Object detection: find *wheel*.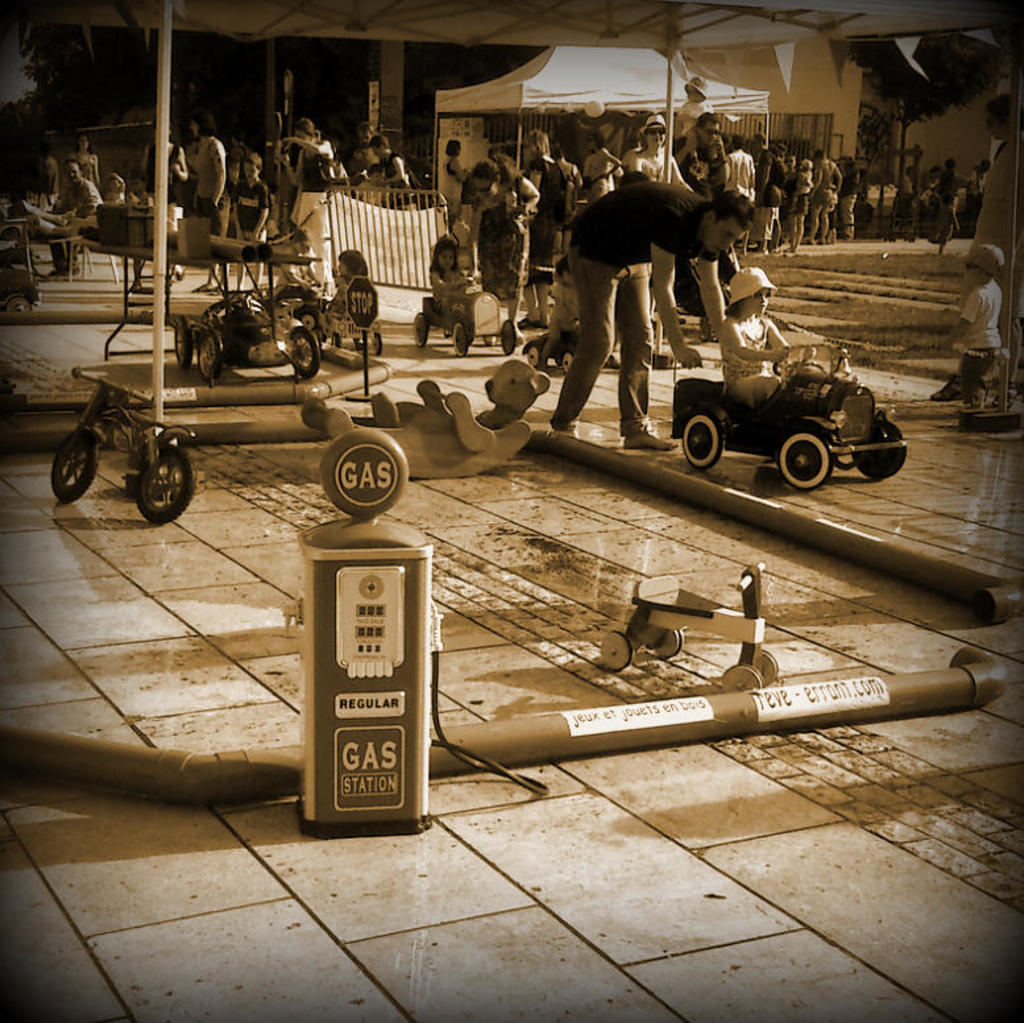
Rect(850, 423, 908, 480).
